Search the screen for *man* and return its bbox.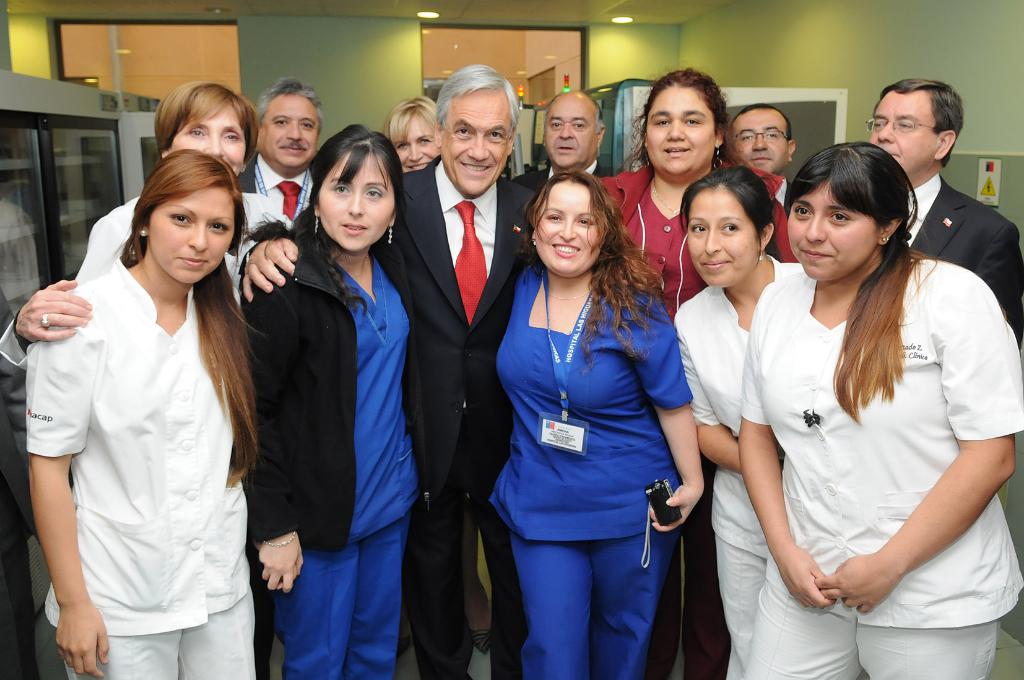
Found: select_region(728, 104, 795, 220).
